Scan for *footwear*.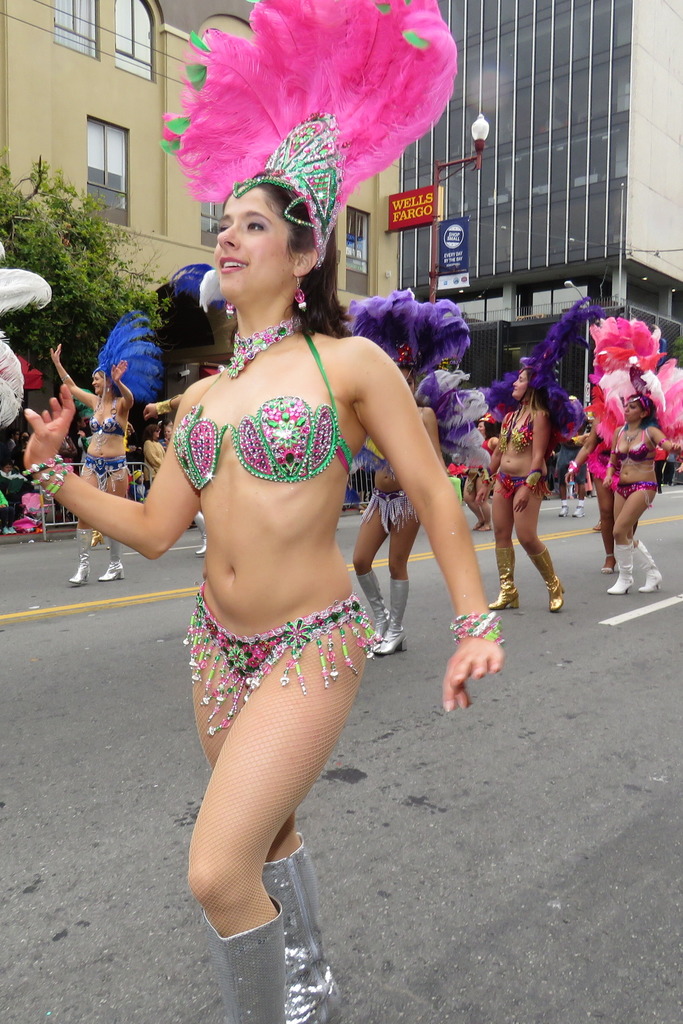
Scan result: (526, 545, 566, 617).
